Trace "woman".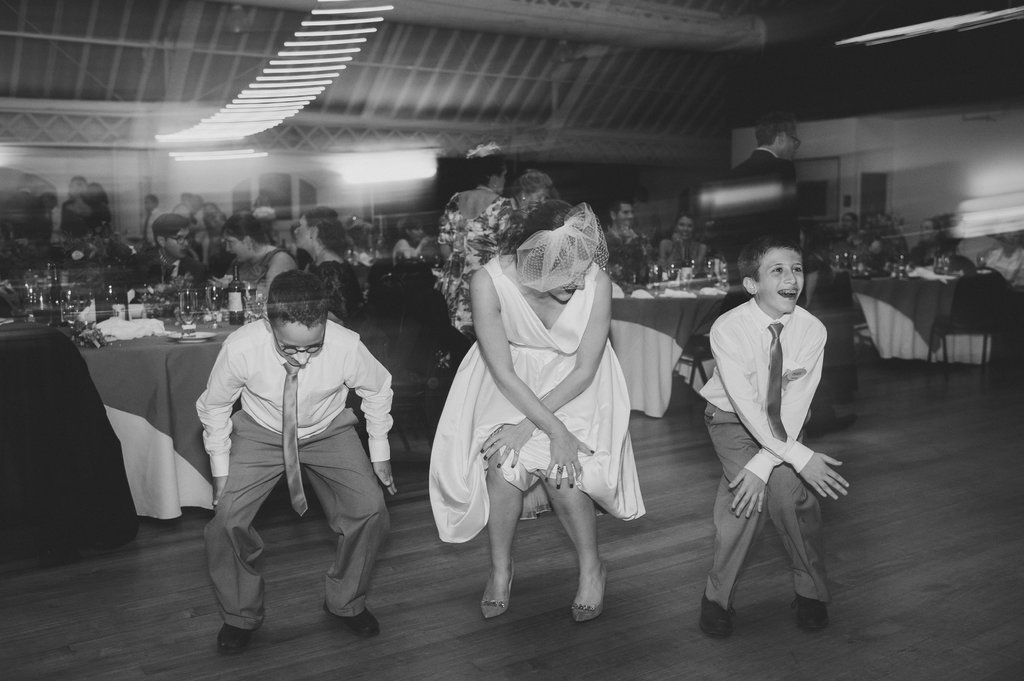
Traced to x1=906 y1=216 x2=943 y2=266.
